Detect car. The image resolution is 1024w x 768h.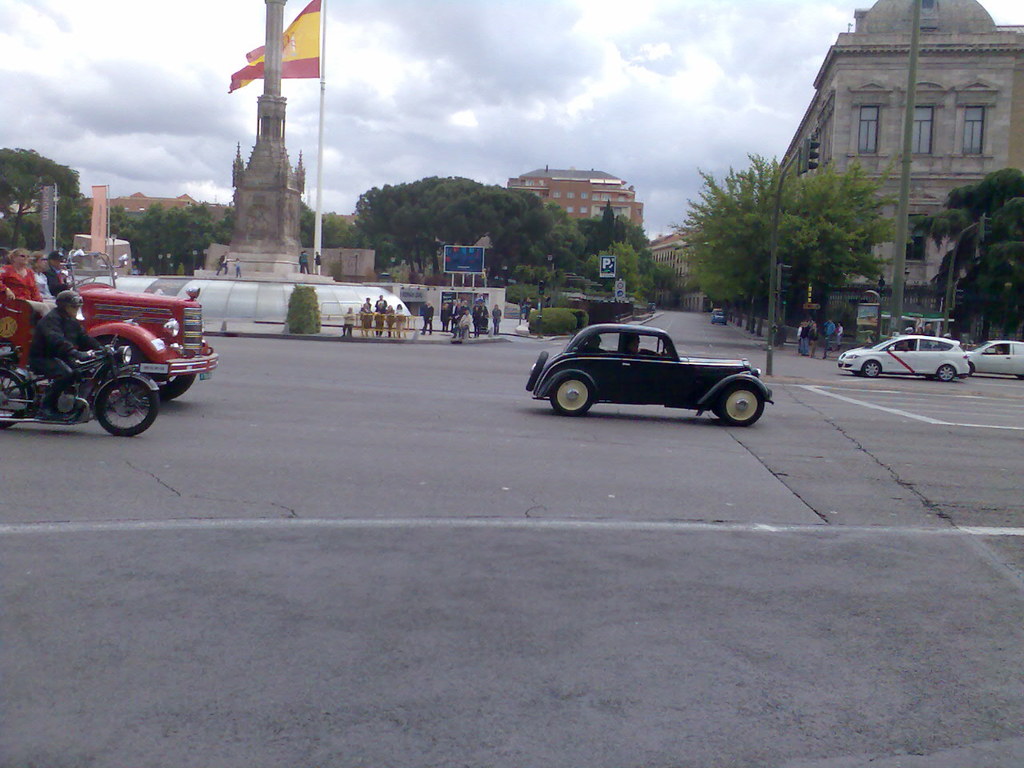
(0, 243, 217, 401).
